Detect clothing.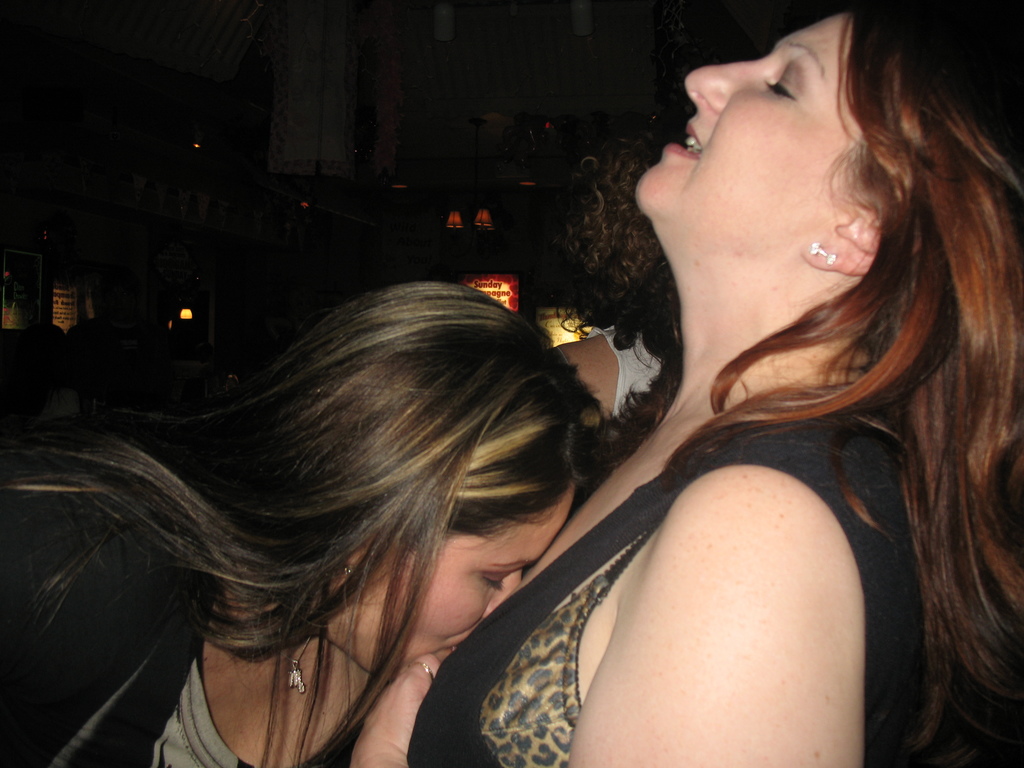
Detected at bbox=(1, 557, 350, 763).
